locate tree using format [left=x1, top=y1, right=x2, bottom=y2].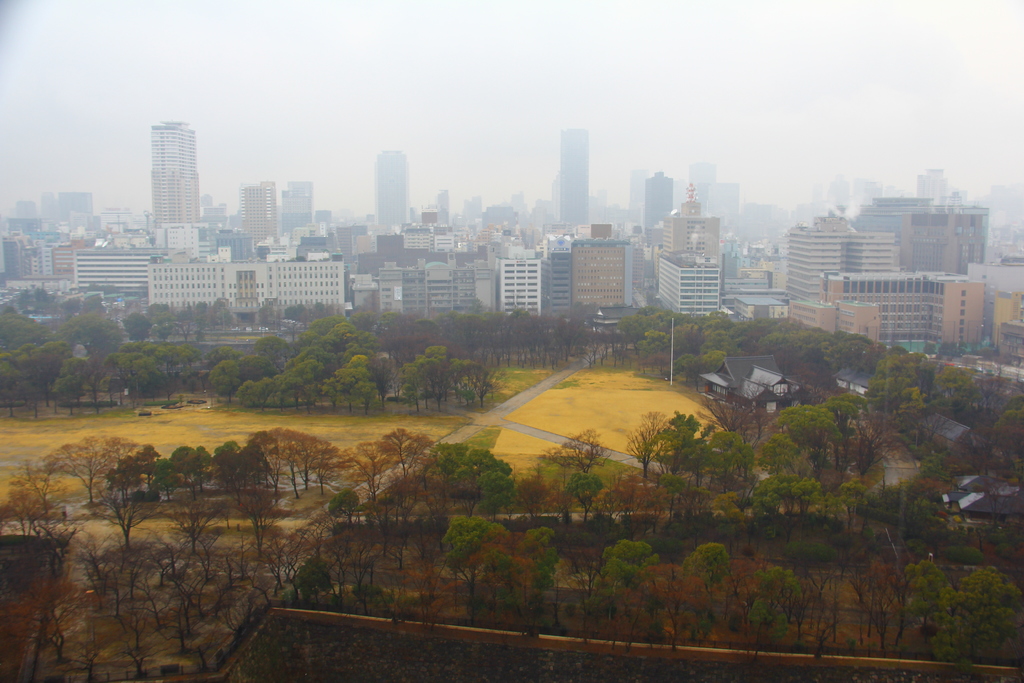
[left=862, top=349, right=924, bottom=400].
